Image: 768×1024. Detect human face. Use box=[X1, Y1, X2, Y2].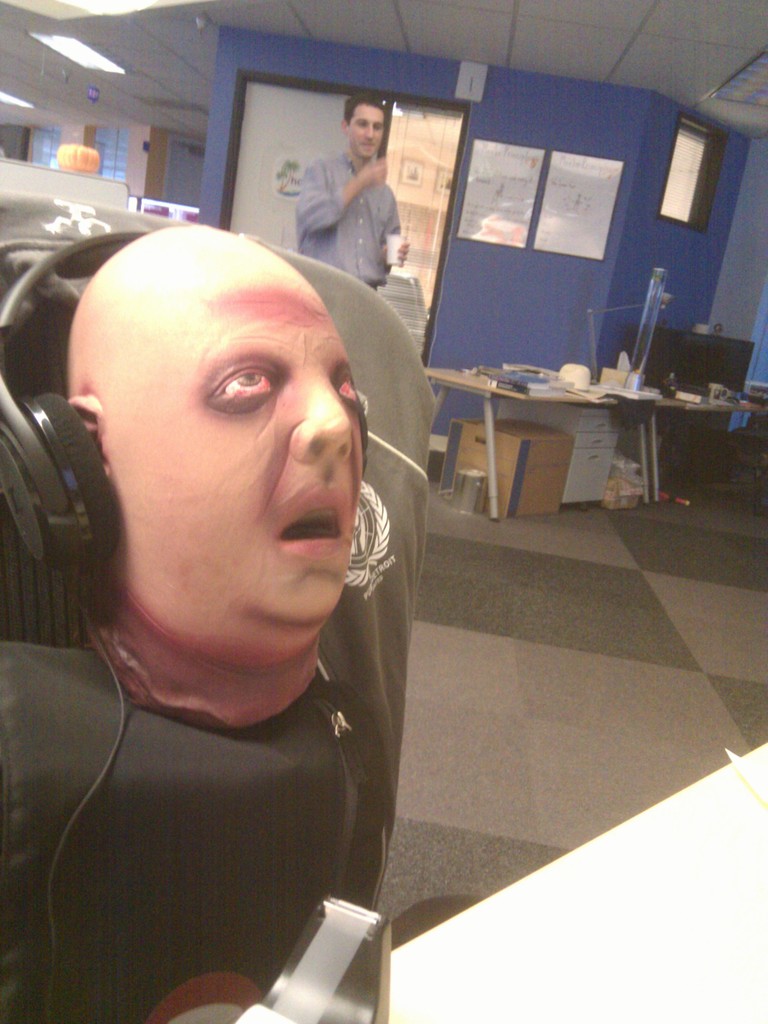
box=[102, 251, 364, 630].
